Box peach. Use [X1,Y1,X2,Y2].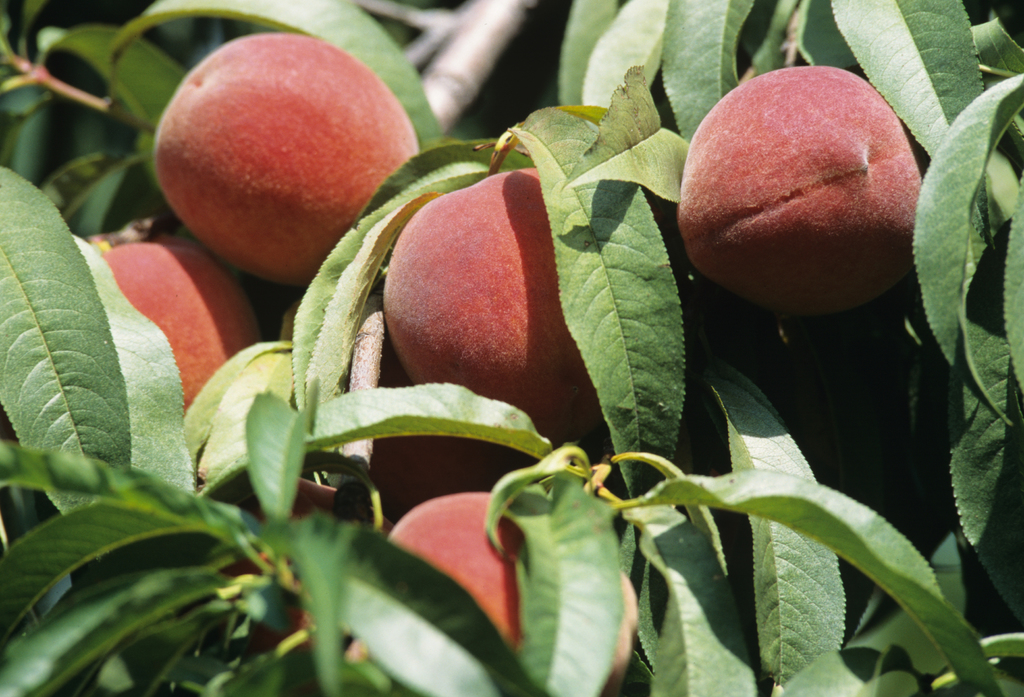
[379,169,605,444].
